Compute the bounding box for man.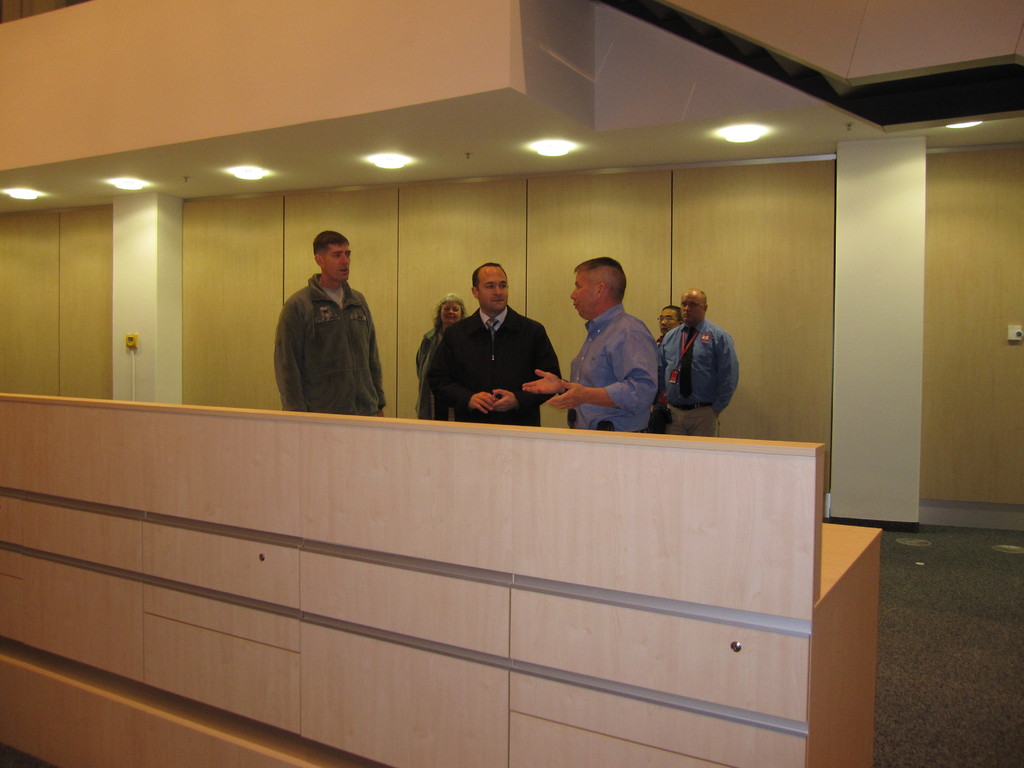
(273, 230, 385, 420).
